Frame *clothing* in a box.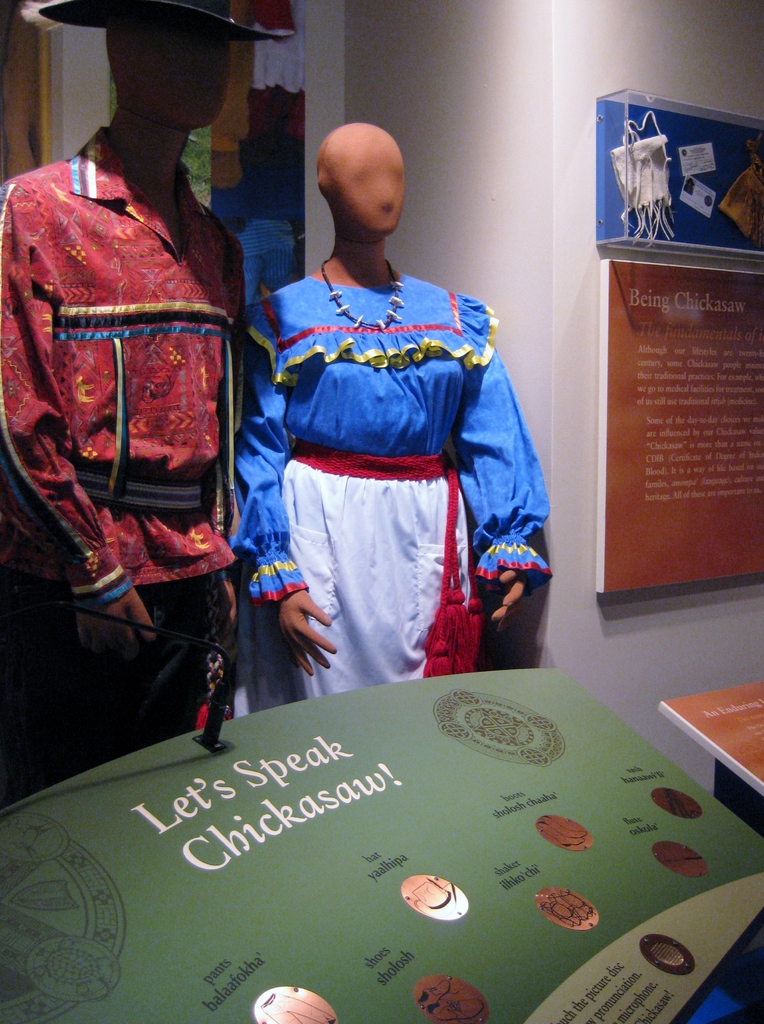
bbox=(0, 118, 273, 791).
